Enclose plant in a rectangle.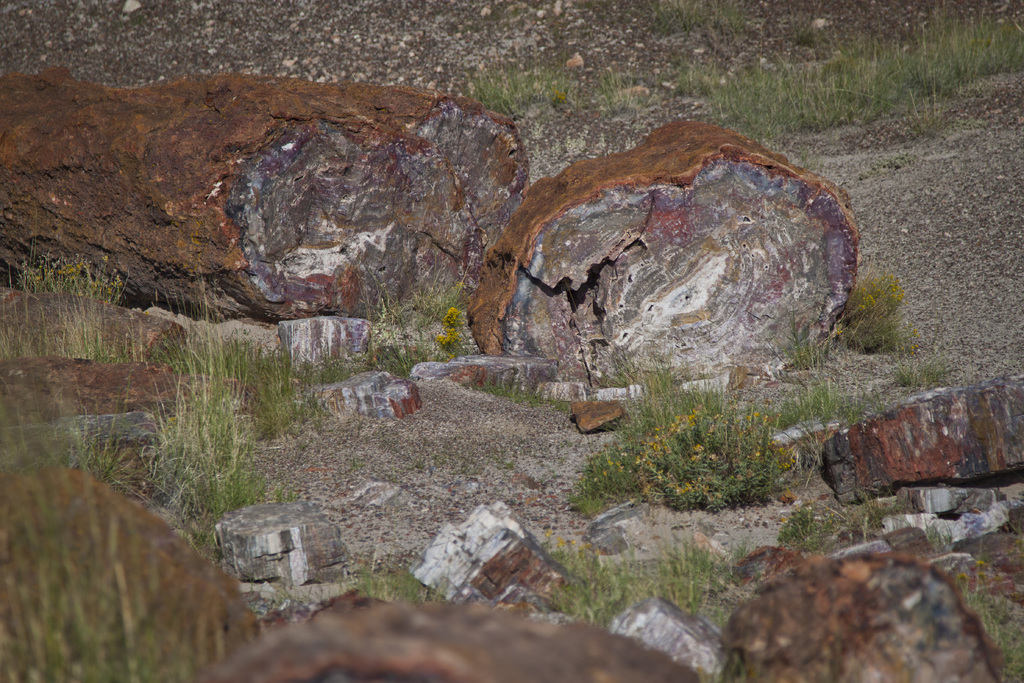
(x1=782, y1=305, x2=836, y2=372).
